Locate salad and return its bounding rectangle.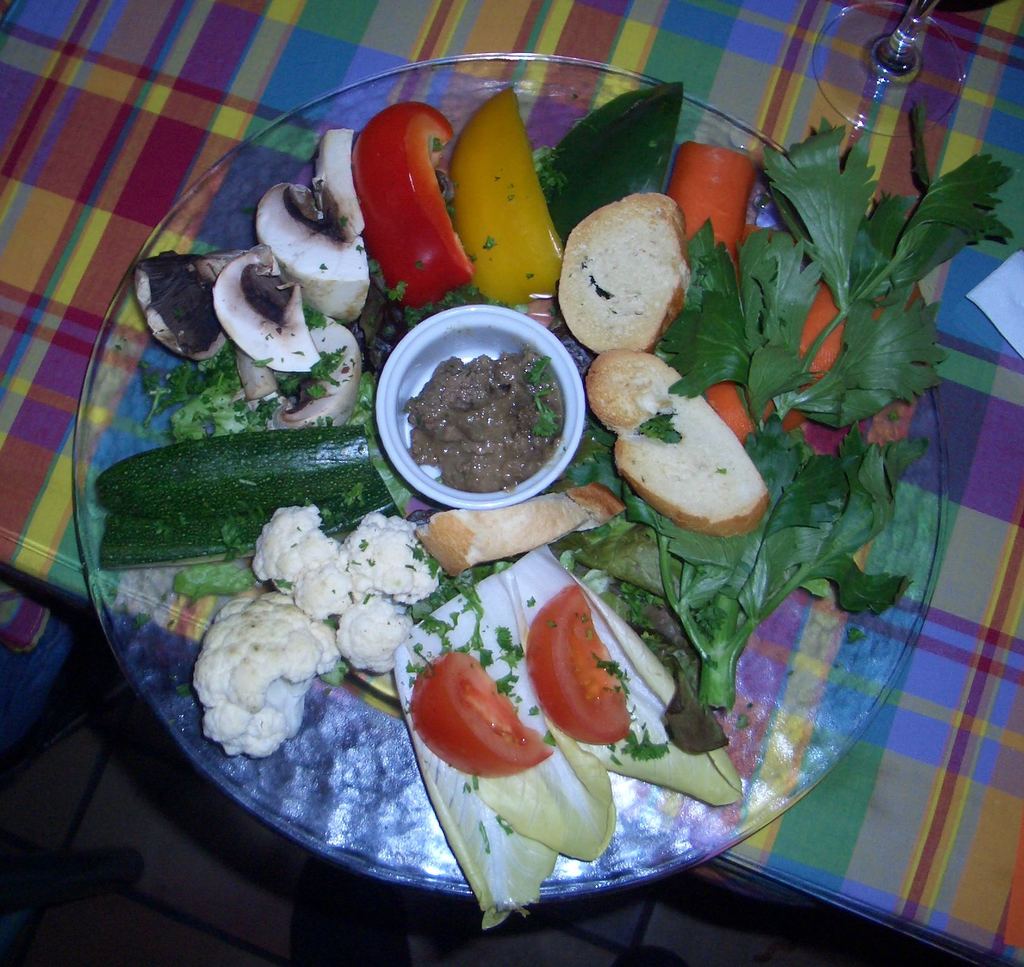
bbox=[91, 94, 1014, 938].
